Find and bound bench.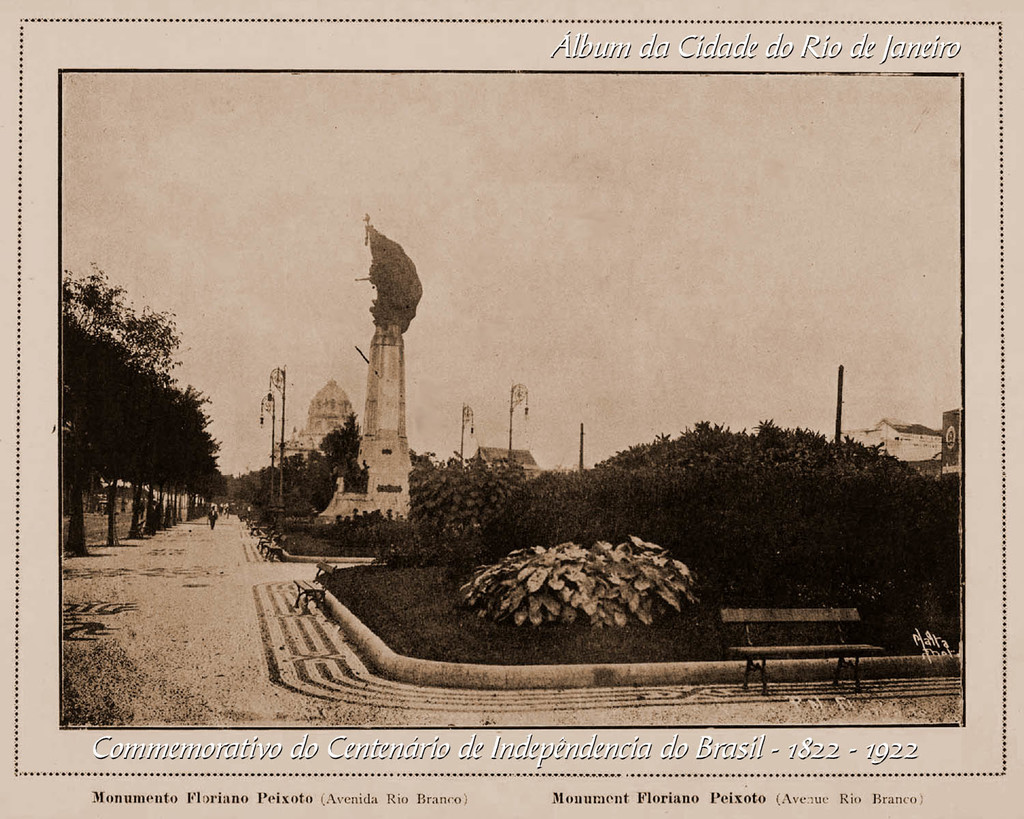
Bound: 726:604:870:706.
